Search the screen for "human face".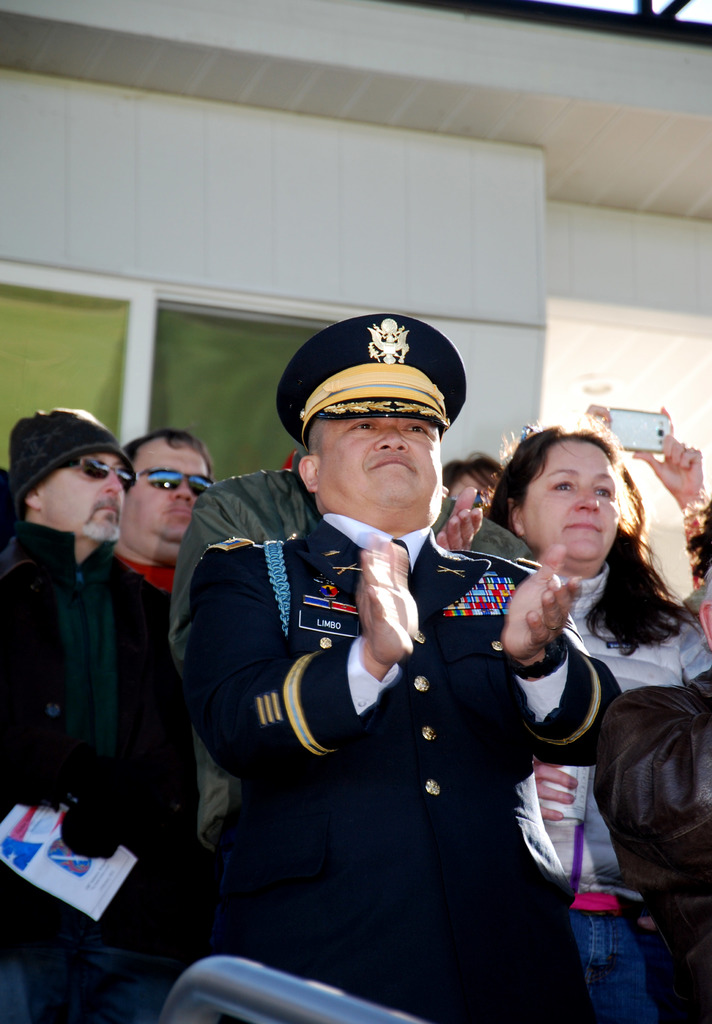
Found at x1=44, y1=455, x2=126, y2=529.
